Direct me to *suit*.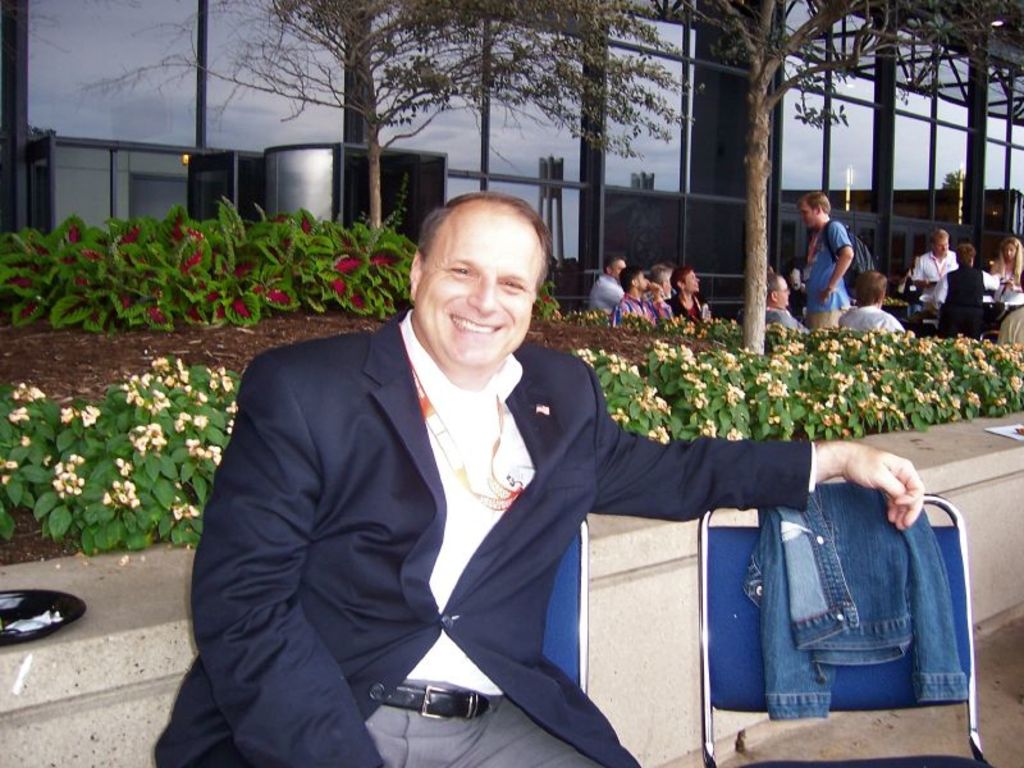
Direction: locate(227, 225, 868, 746).
